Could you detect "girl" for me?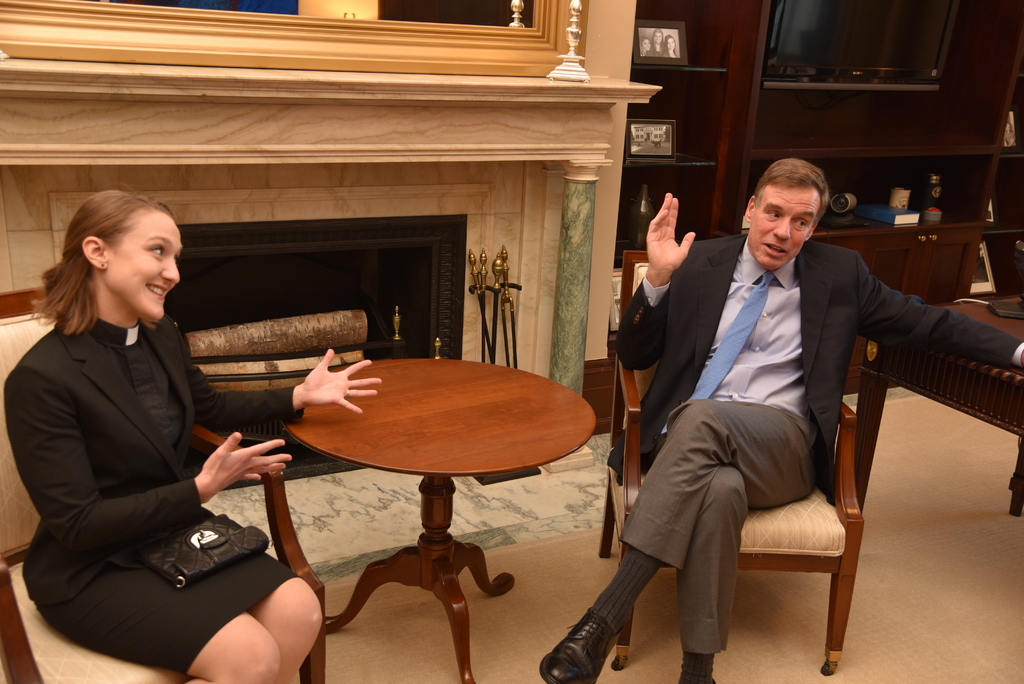
Detection result: 4,184,383,683.
